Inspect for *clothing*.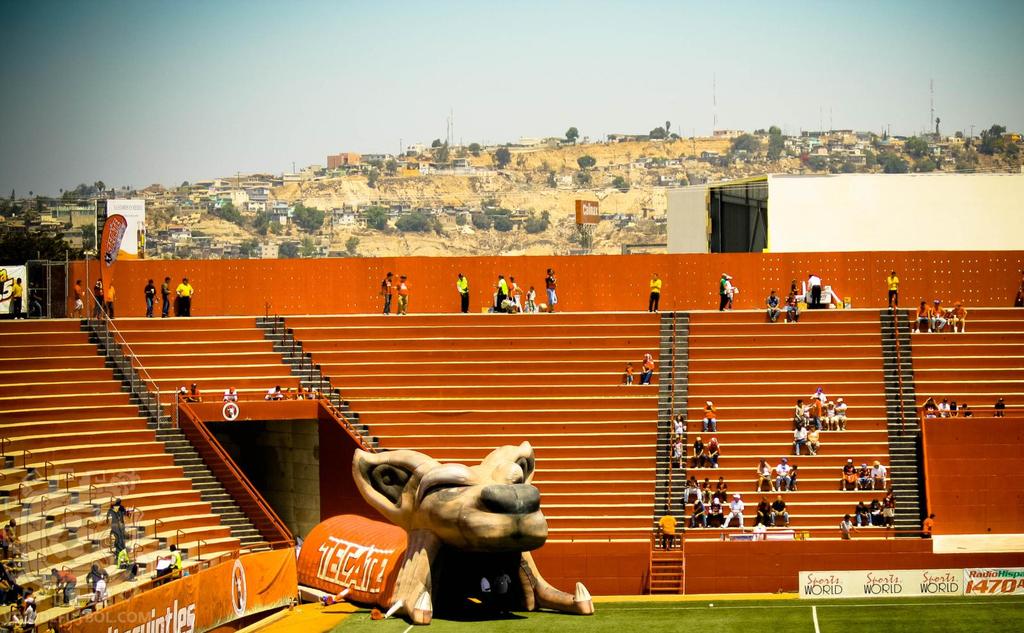
Inspection: pyautogui.locateOnScreen(626, 367, 636, 383).
